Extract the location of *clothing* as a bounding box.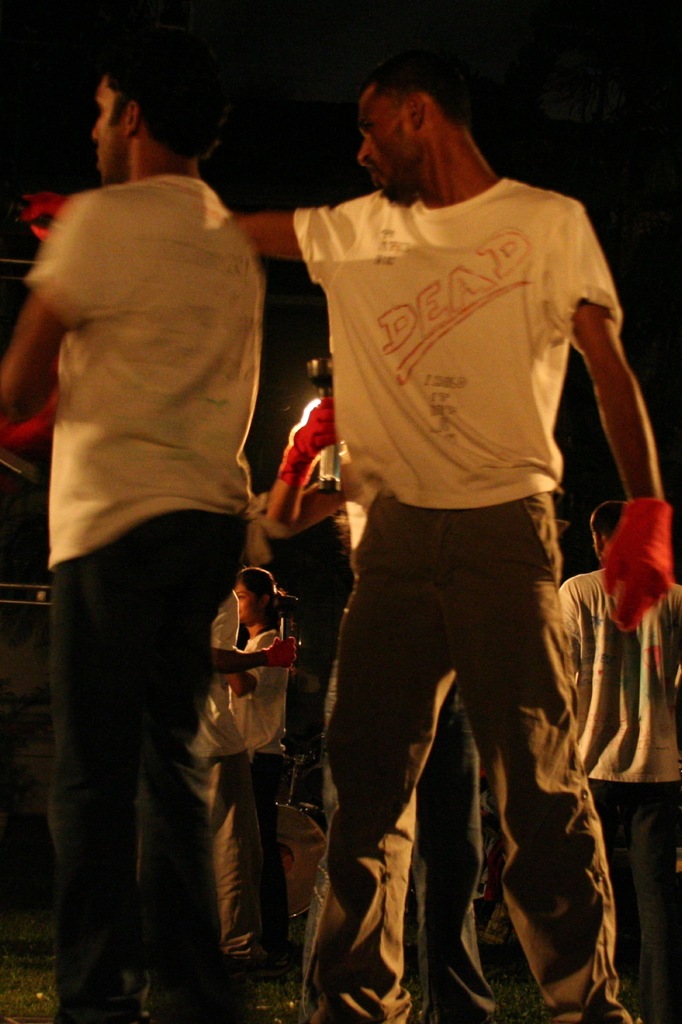
x1=567 y1=572 x2=681 y2=1021.
